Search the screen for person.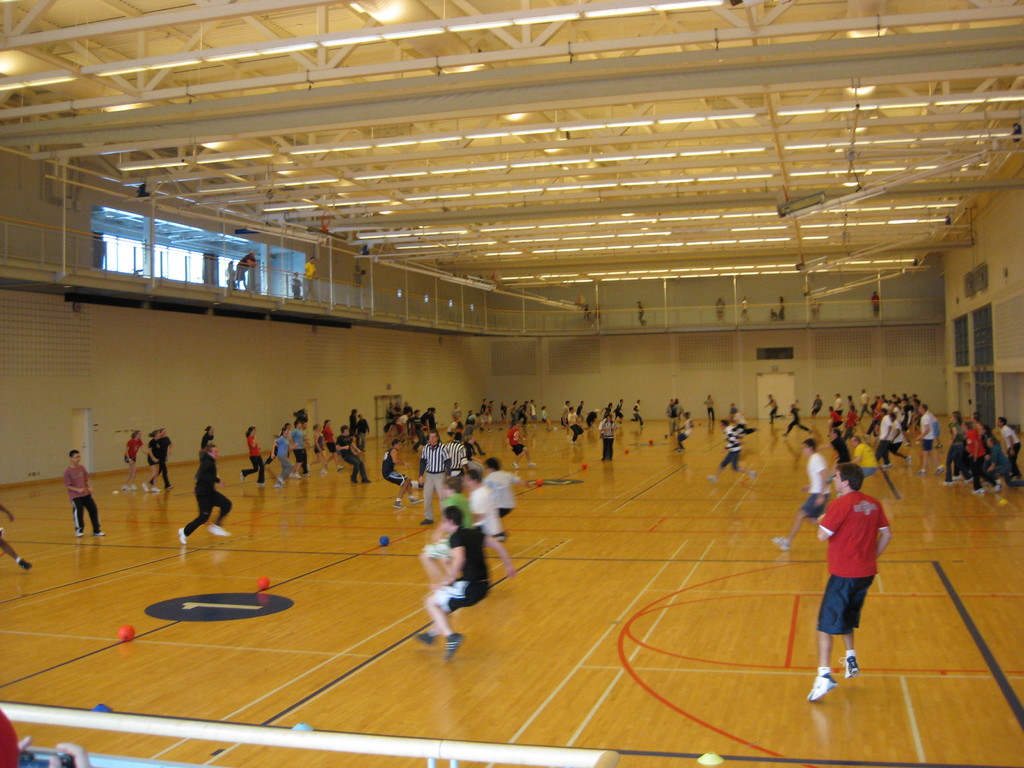
Found at (left=584, top=302, right=595, bottom=330).
